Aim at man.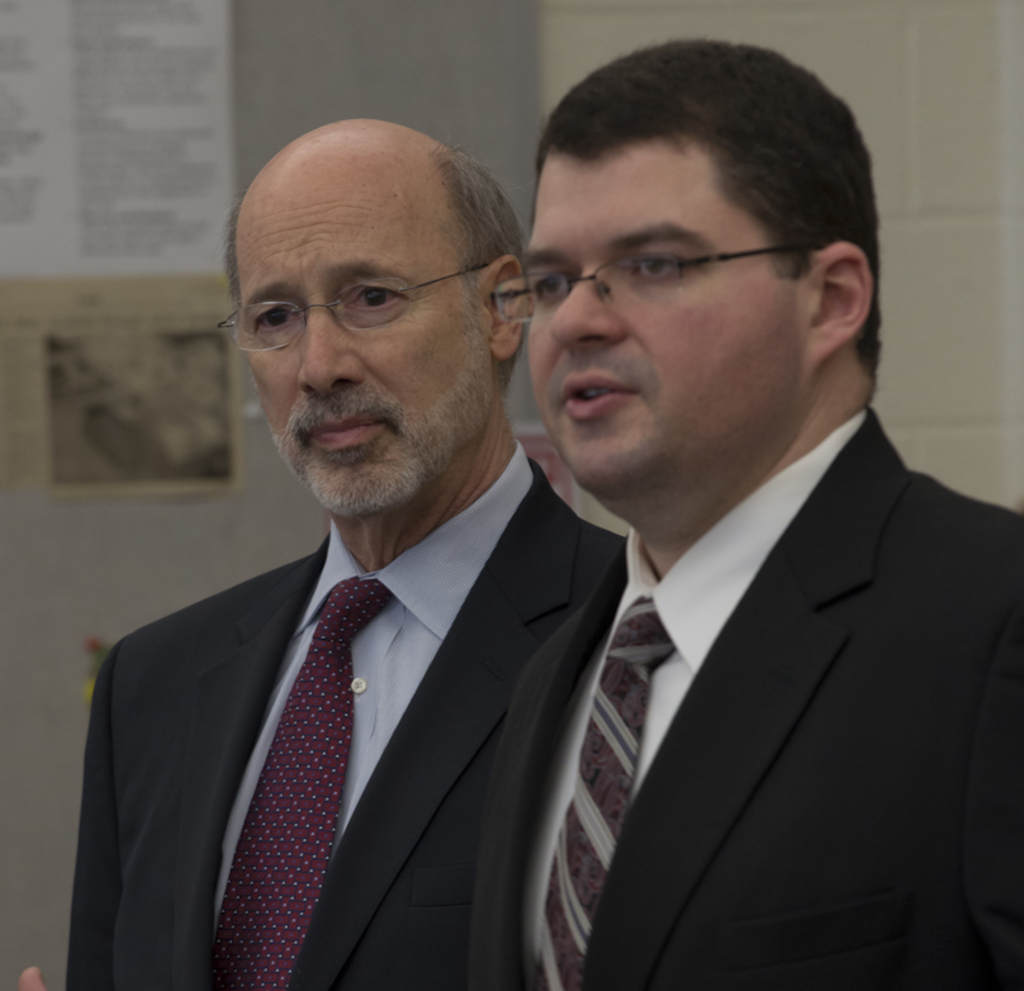
Aimed at [37,143,662,990].
